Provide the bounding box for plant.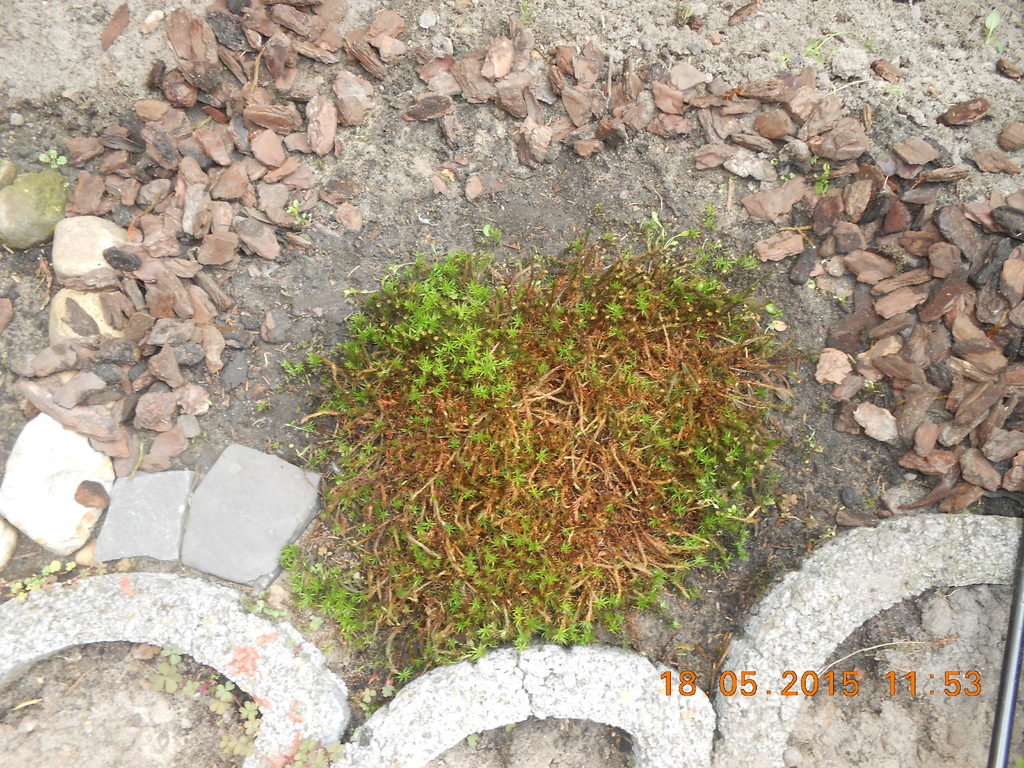
(x1=862, y1=35, x2=877, y2=52).
